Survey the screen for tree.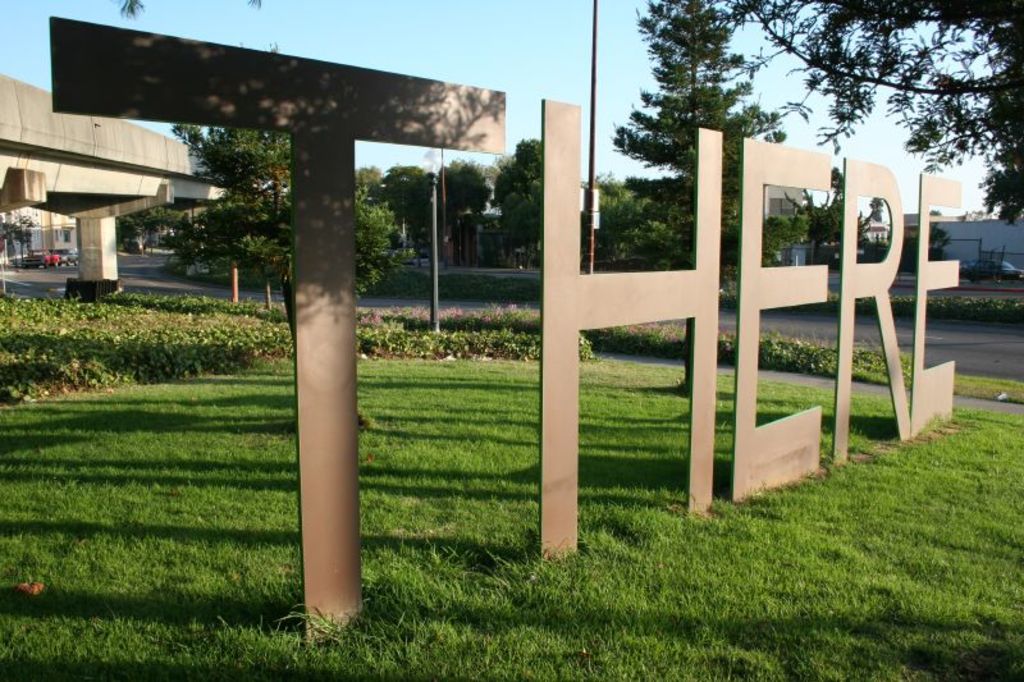
Survey found: region(0, 211, 44, 258).
